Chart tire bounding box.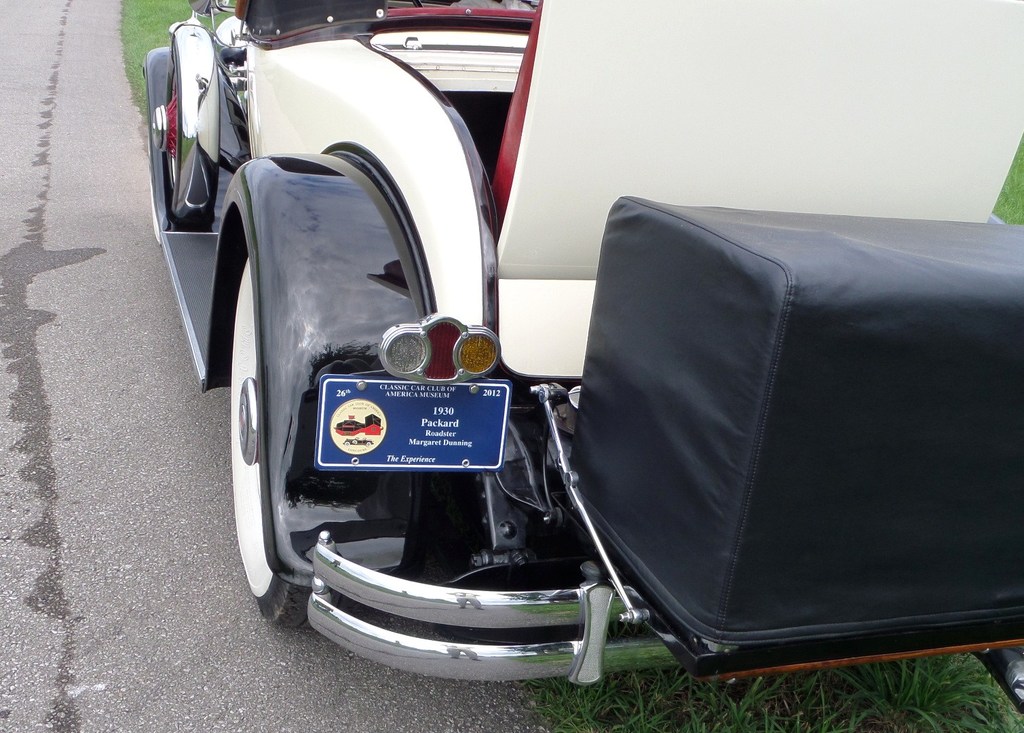
Charted: [left=152, top=40, right=178, bottom=227].
